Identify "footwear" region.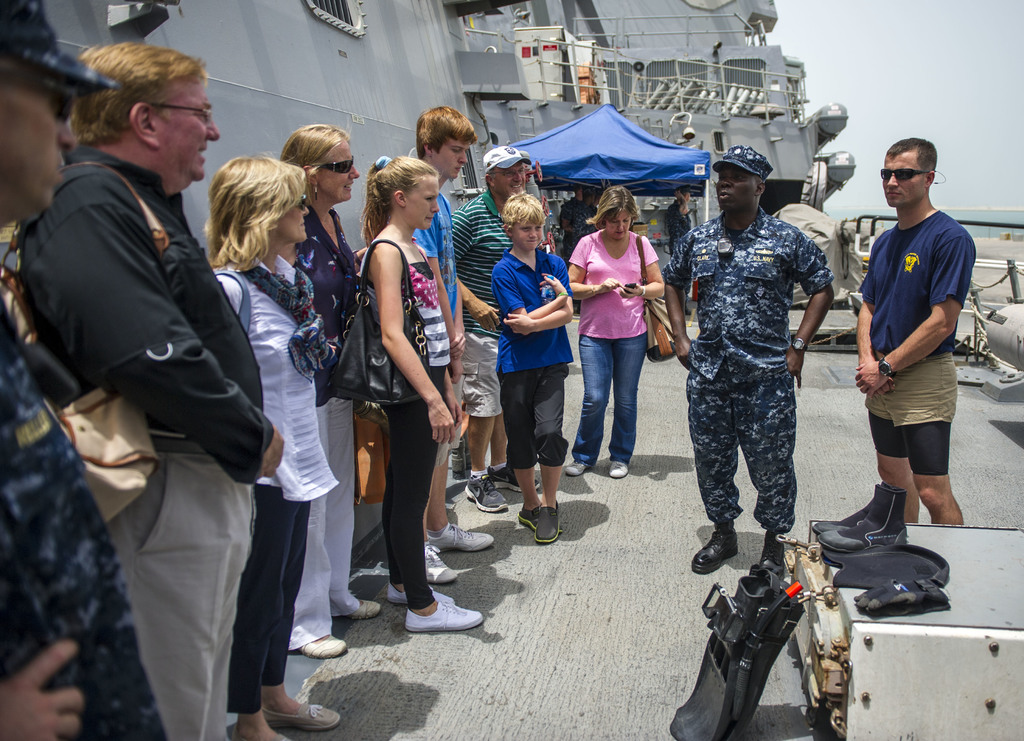
Region: 299/631/348/666.
